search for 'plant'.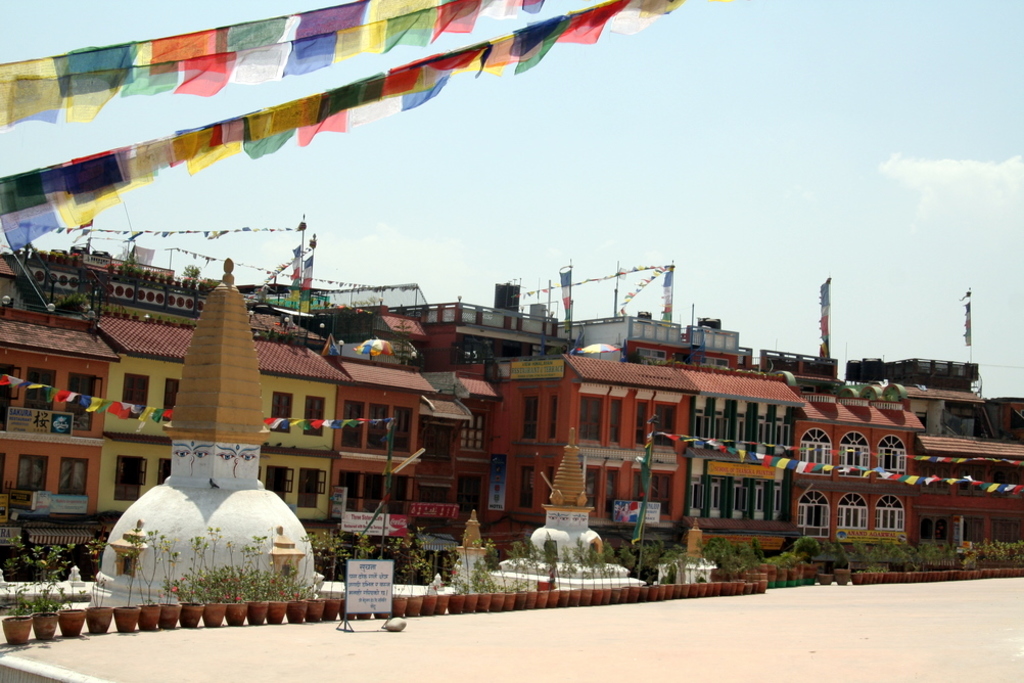
Found at crop(496, 532, 522, 597).
